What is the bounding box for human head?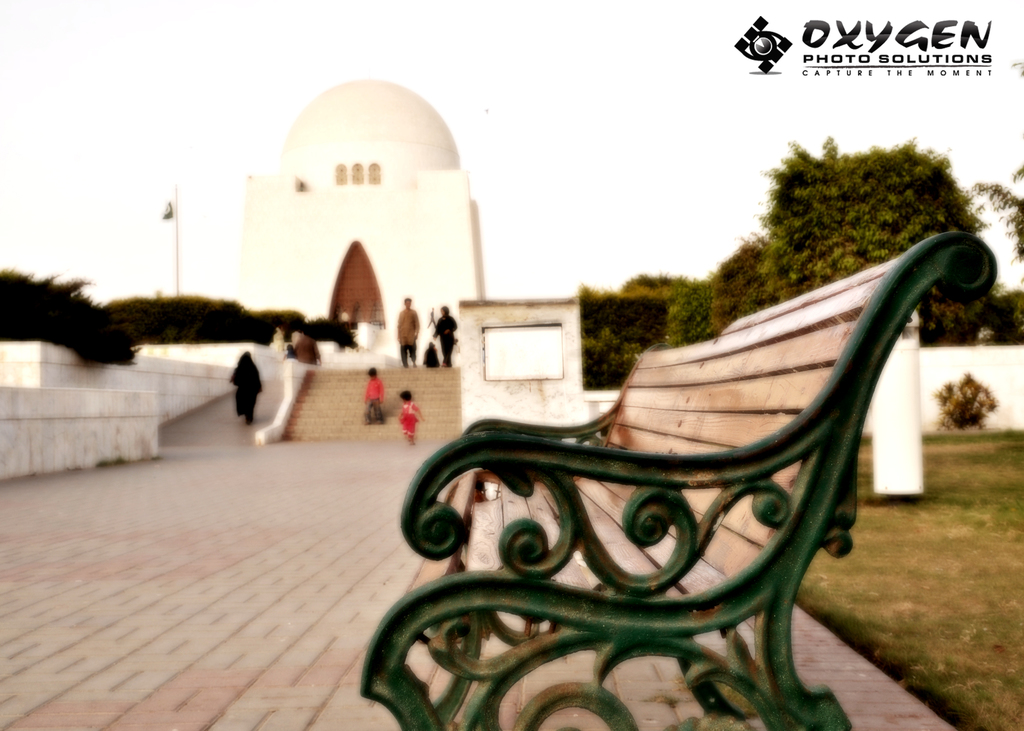
locate(393, 292, 413, 309).
